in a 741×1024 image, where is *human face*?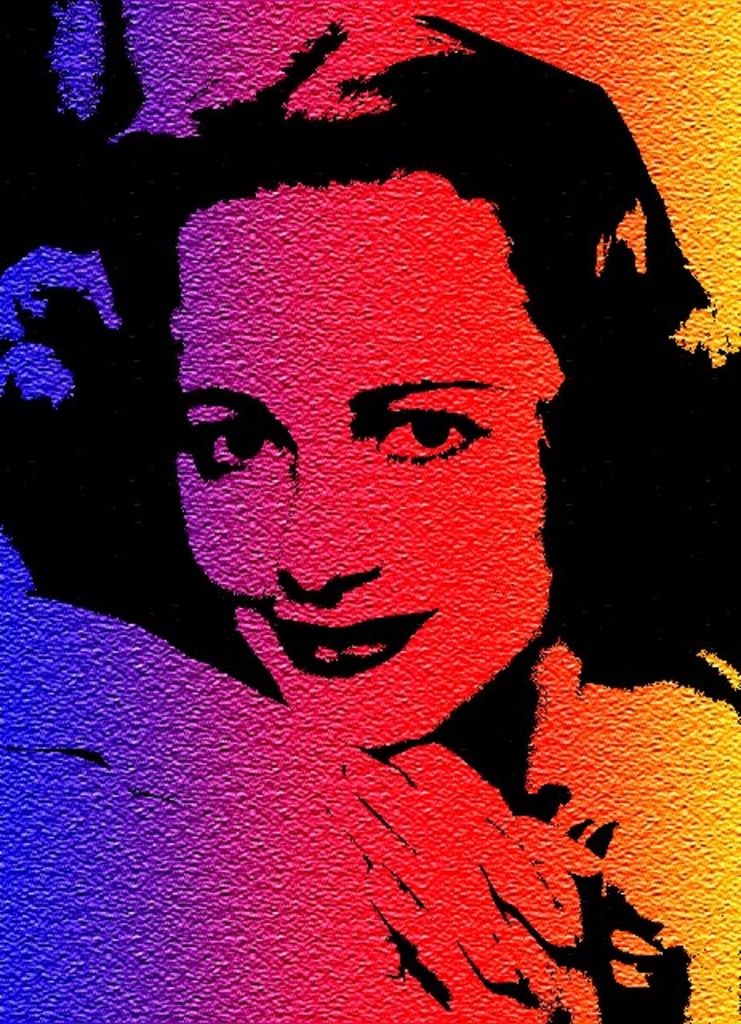
bbox=(155, 179, 563, 758).
